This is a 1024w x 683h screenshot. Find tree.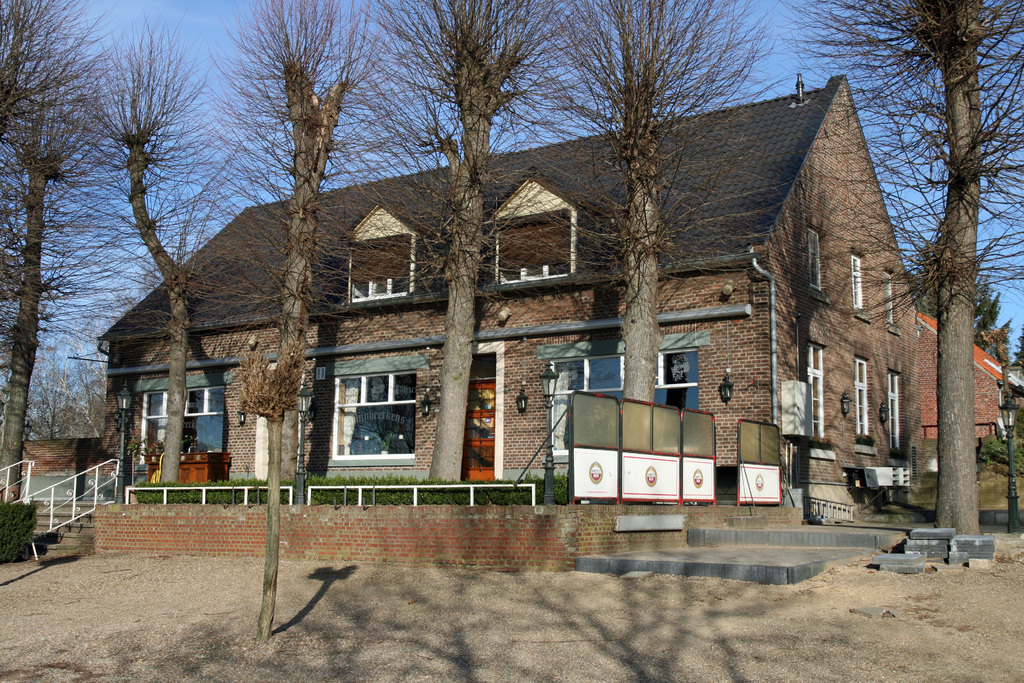
Bounding box: 0/0/106/520.
